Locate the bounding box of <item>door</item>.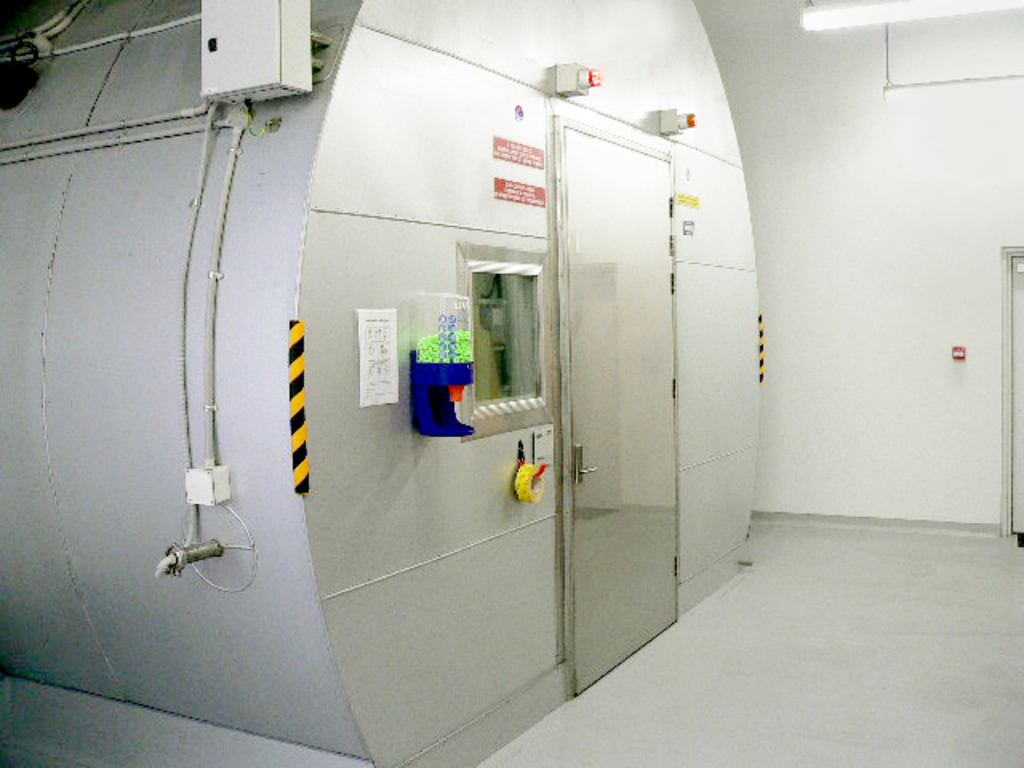
Bounding box: crop(562, 125, 677, 698).
